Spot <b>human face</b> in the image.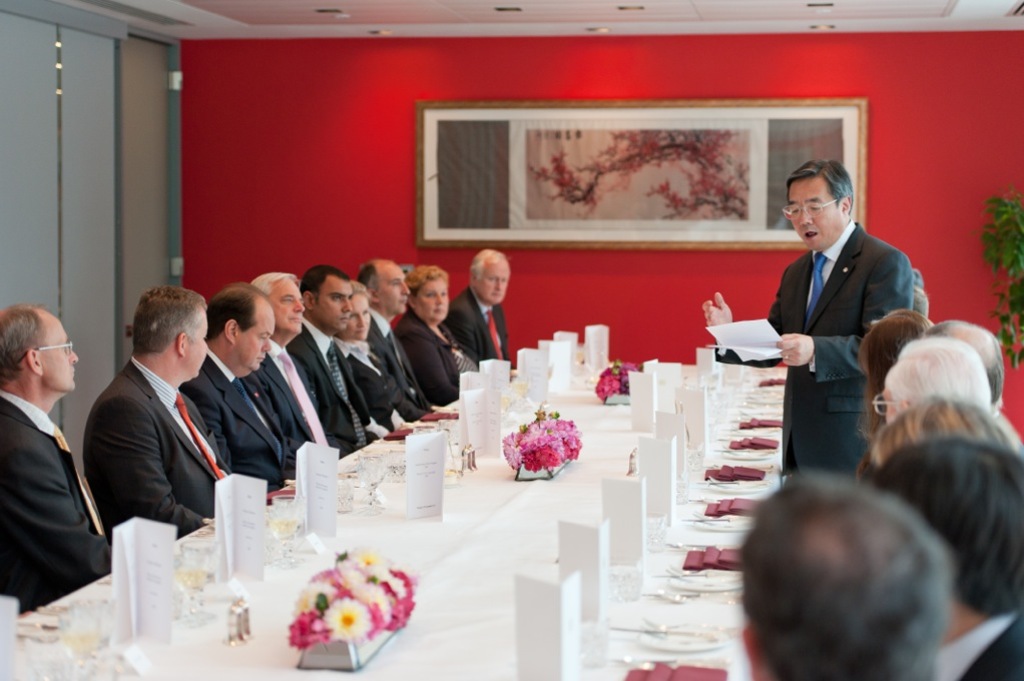
<b>human face</b> found at <region>418, 273, 453, 322</region>.
